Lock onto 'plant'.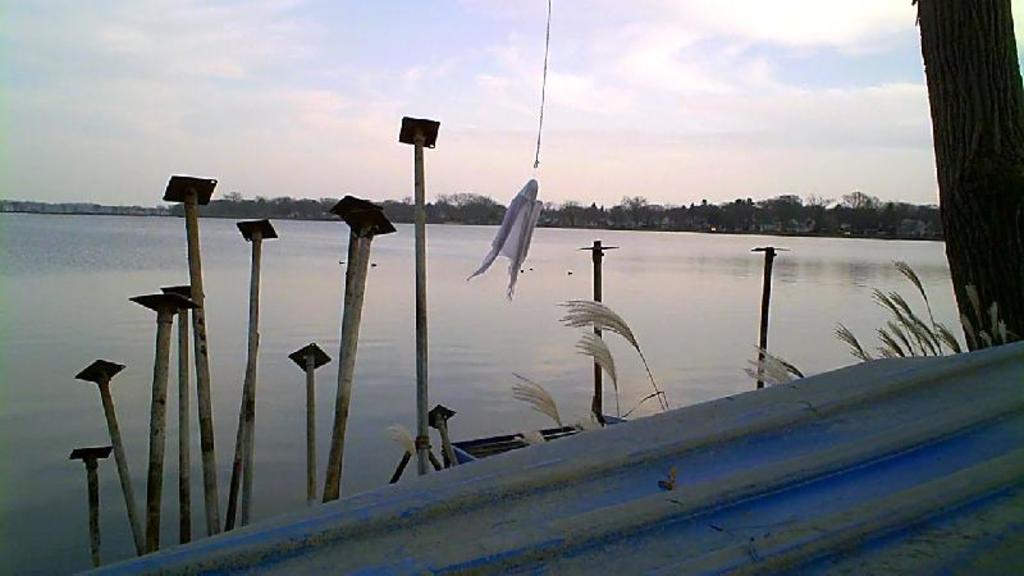
Locked: l=751, t=340, r=810, b=394.
